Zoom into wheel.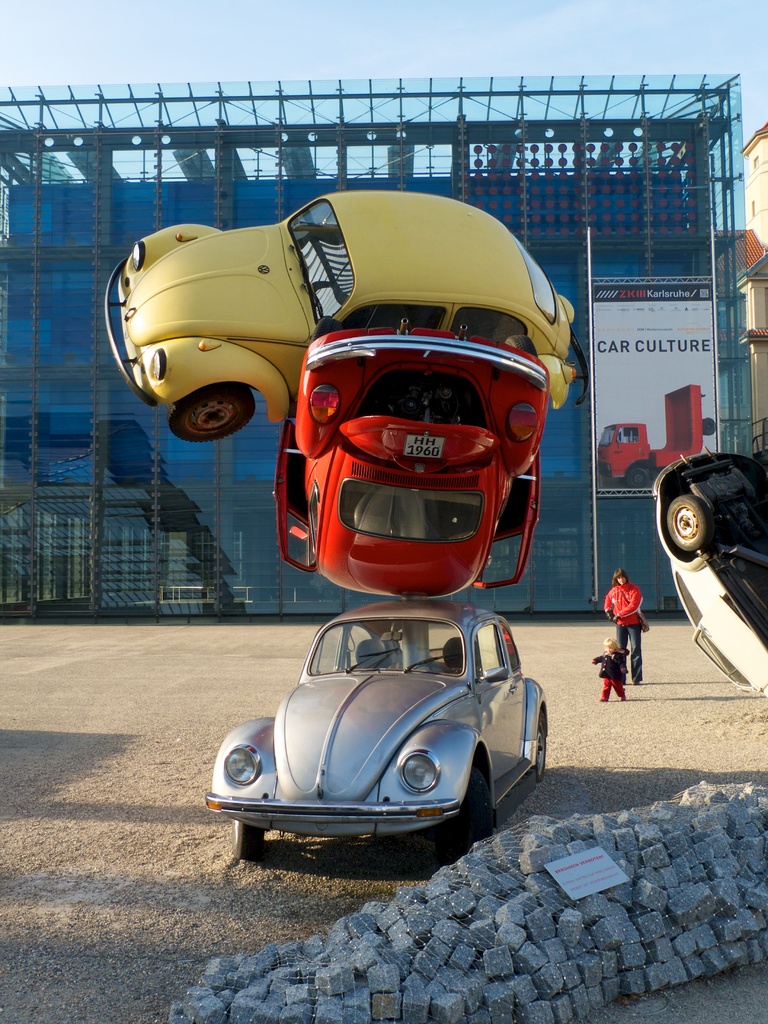
Zoom target: 440, 768, 492, 863.
